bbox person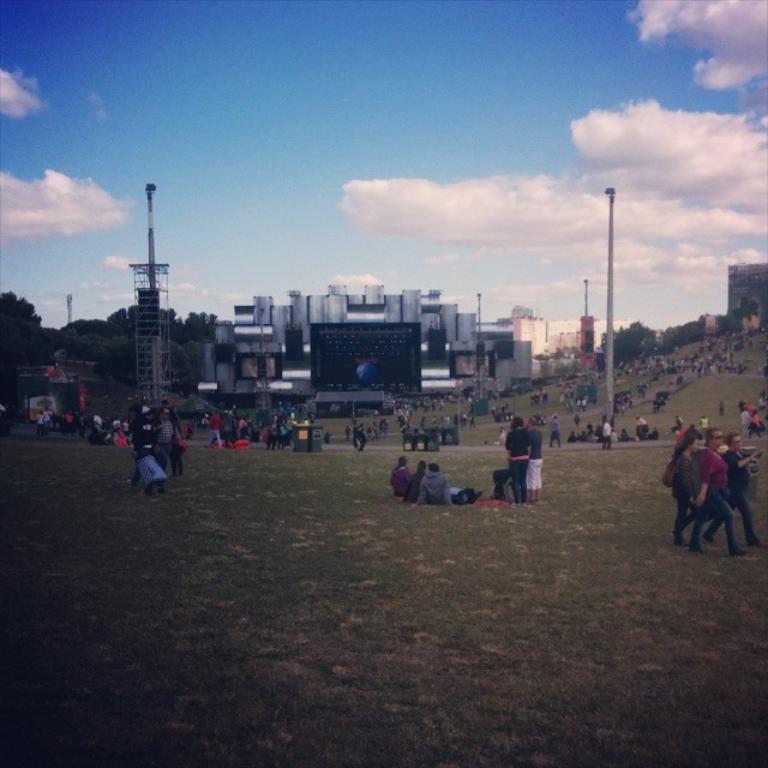
x1=503, y1=413, x2=527, y2=508
